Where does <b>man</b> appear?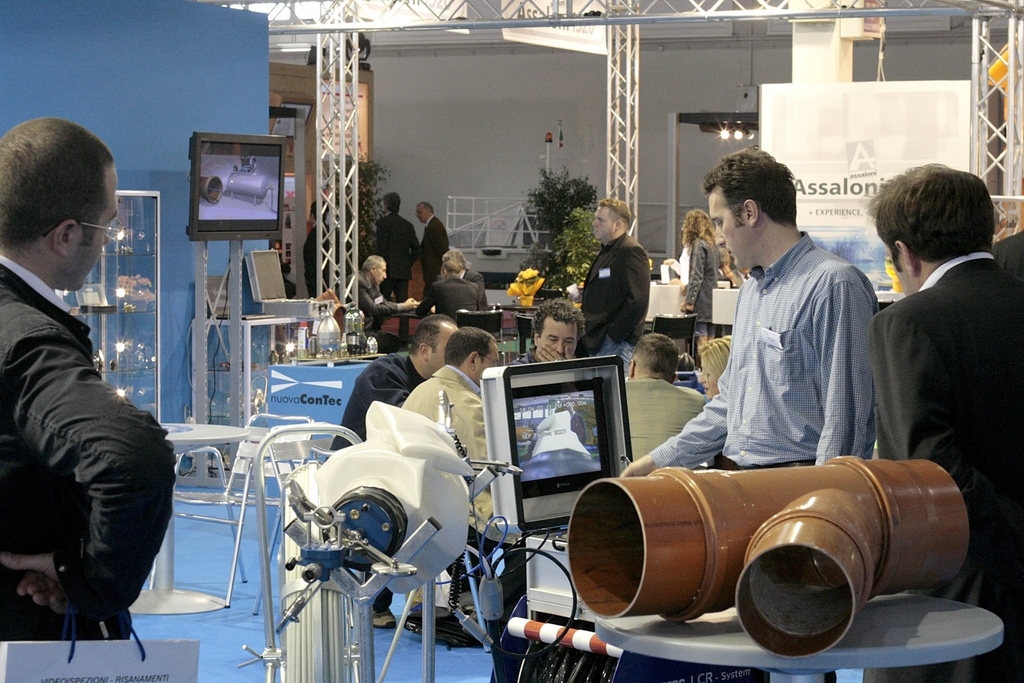
Appears at l=629, t=334, r=707, b=457.
